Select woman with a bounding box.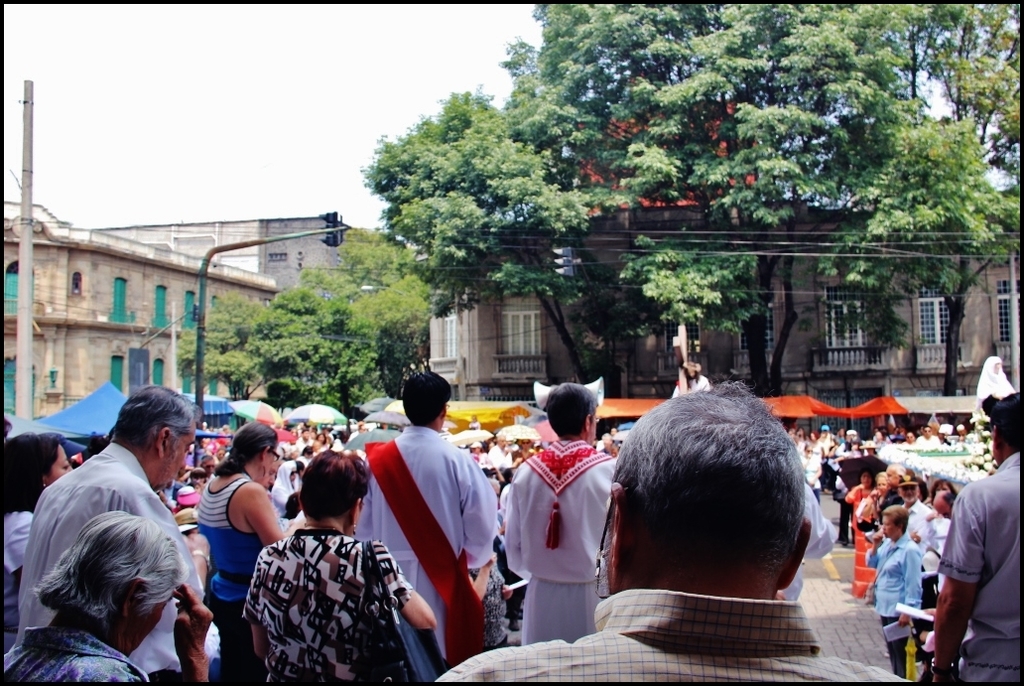
(x1=195, y1=418, x2=306, y2=684).
